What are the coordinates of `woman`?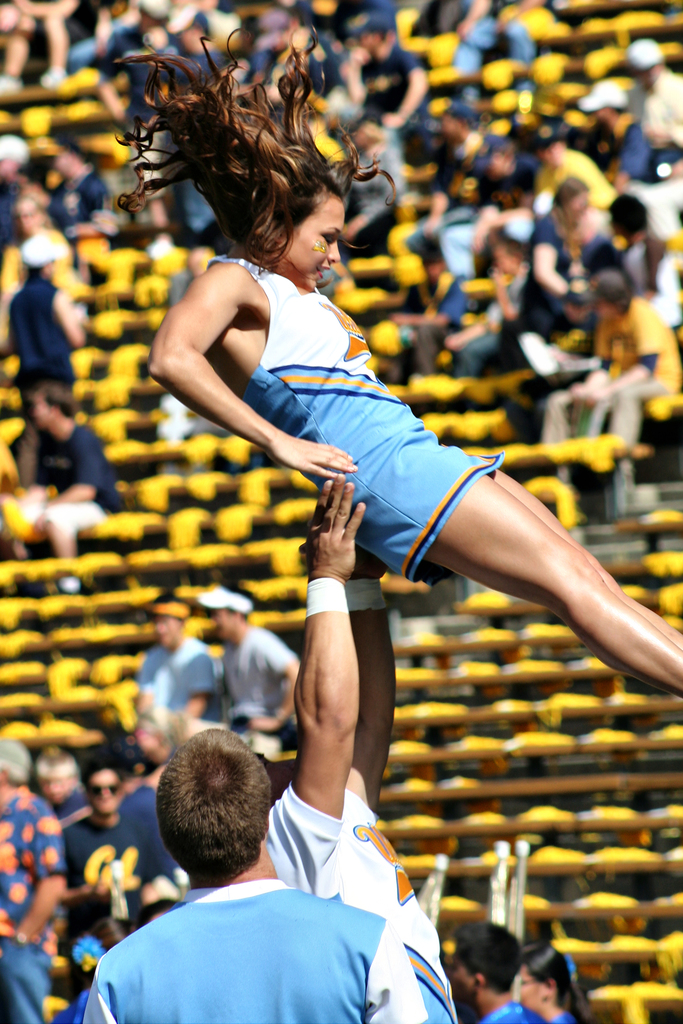
117, 25, 682, 697.
